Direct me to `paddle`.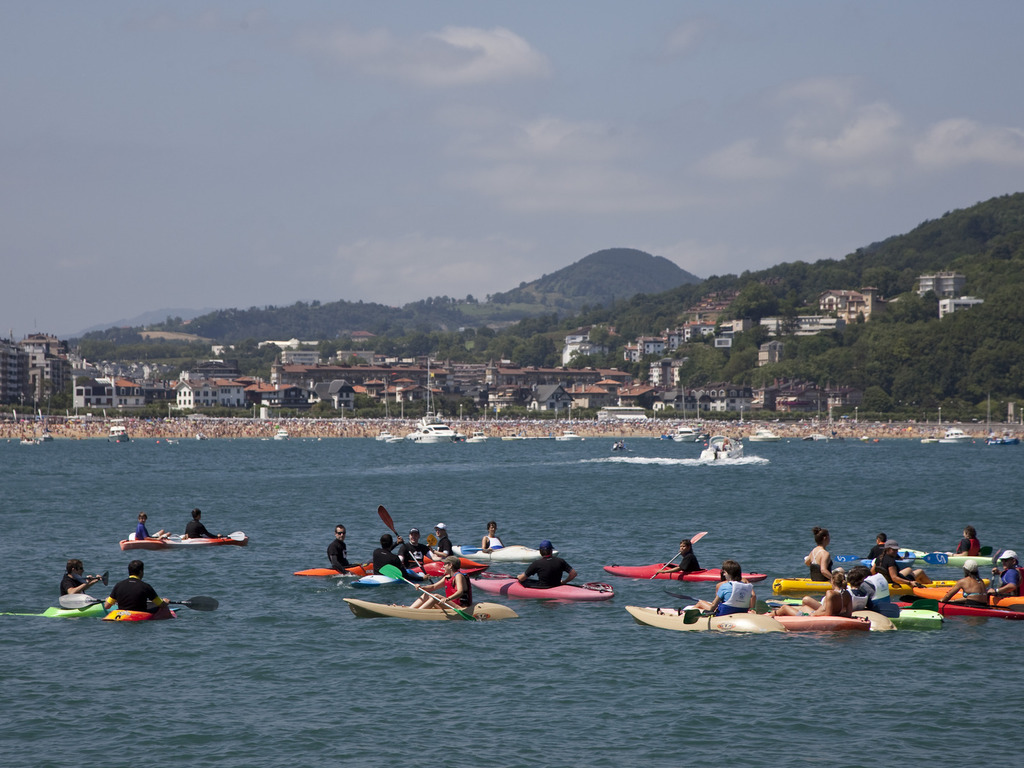
Direction: BBox(948, 546, 990, 556).
